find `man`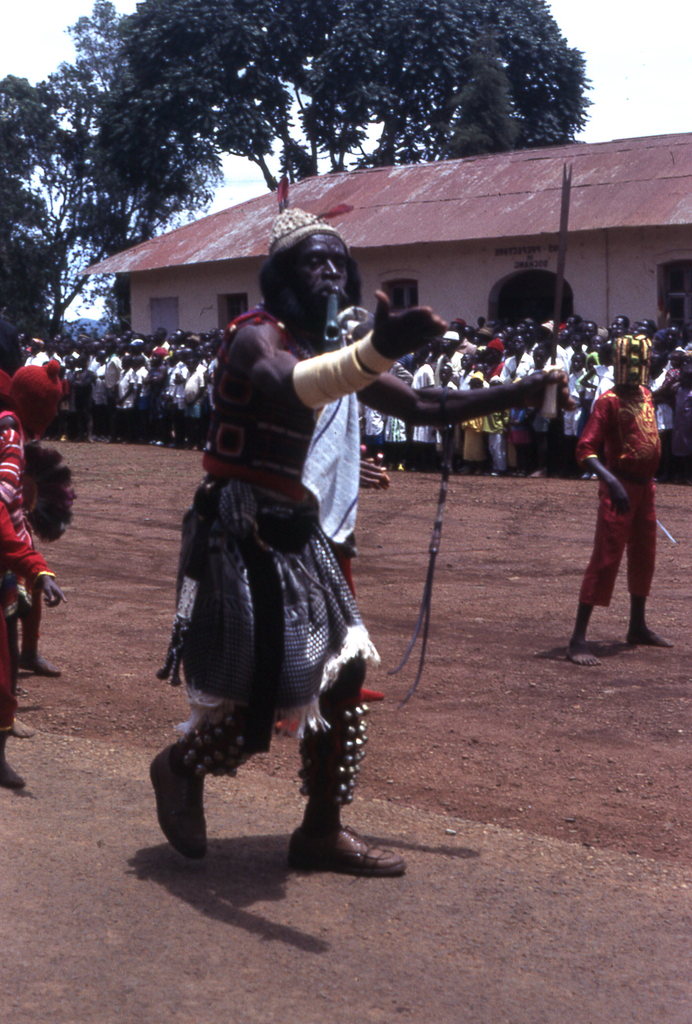
left=144, top=172, right=578, bottom=877
